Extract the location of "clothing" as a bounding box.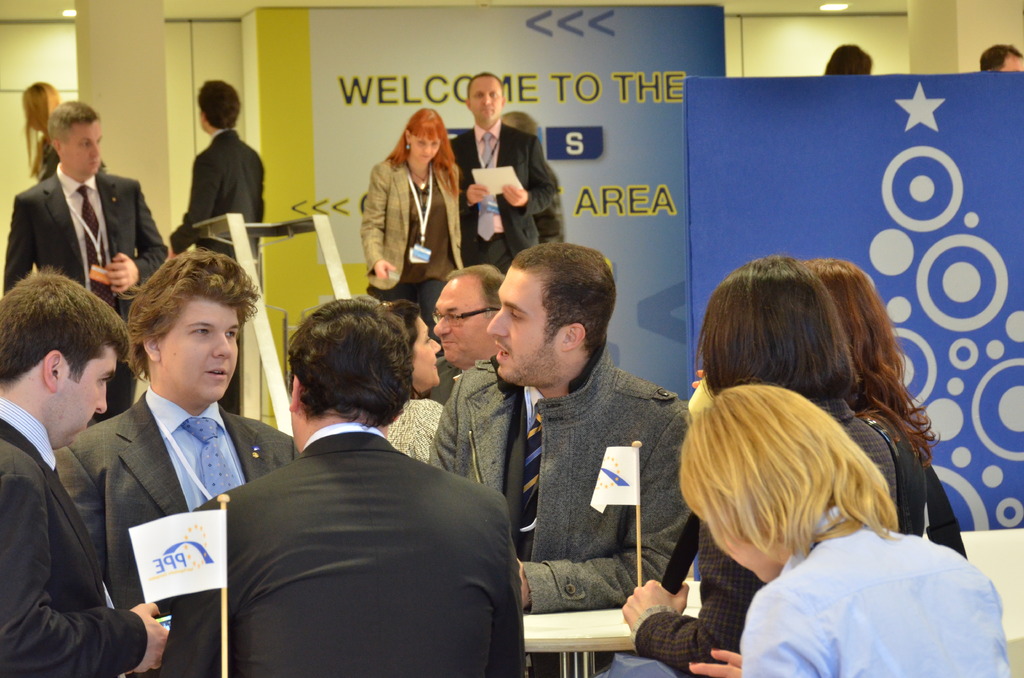
[458,125,573,288].
